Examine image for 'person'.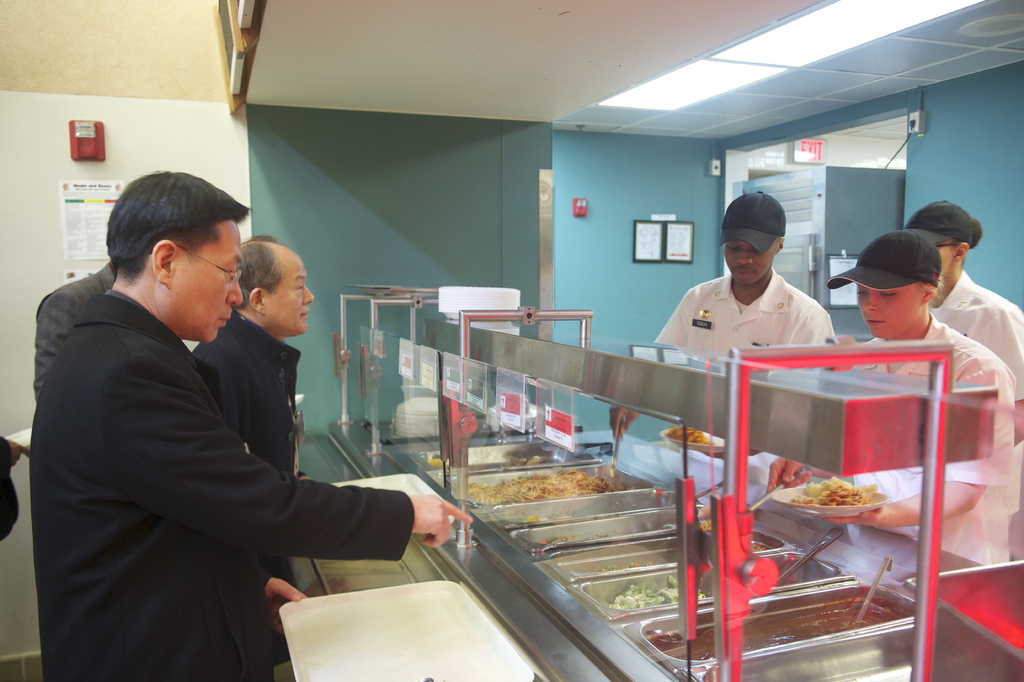
Examination result: left=911, top=197, right=1022, bottom=444.
